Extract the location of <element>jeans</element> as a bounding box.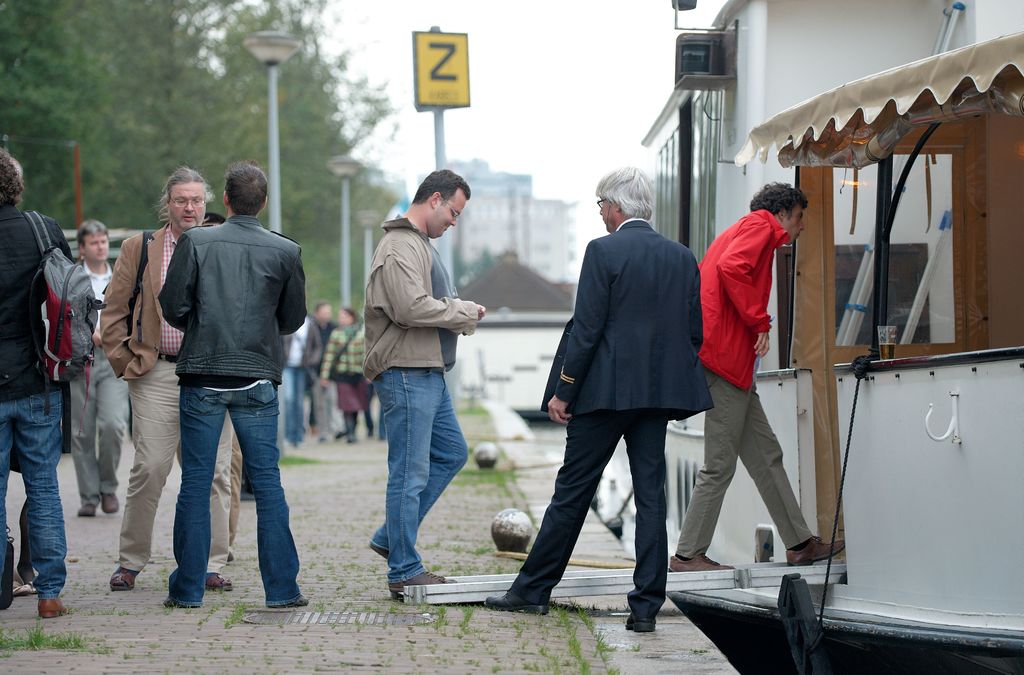
(left=0, top=389, right=67, bottom=597).
